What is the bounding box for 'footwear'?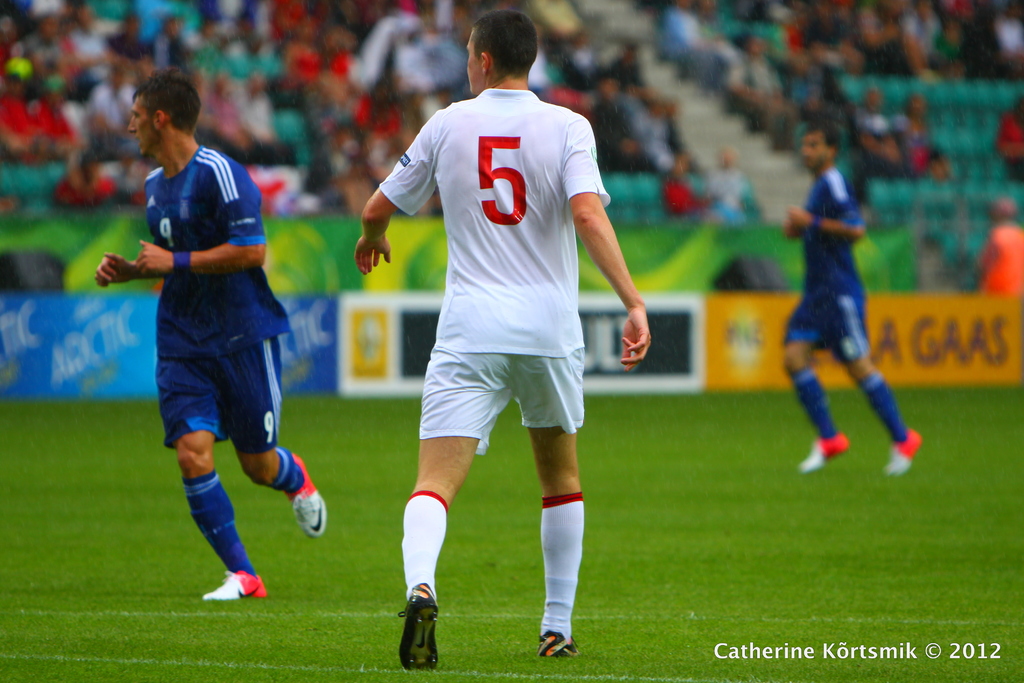
<bbox>390, 593, 438, 676</bbox>.
